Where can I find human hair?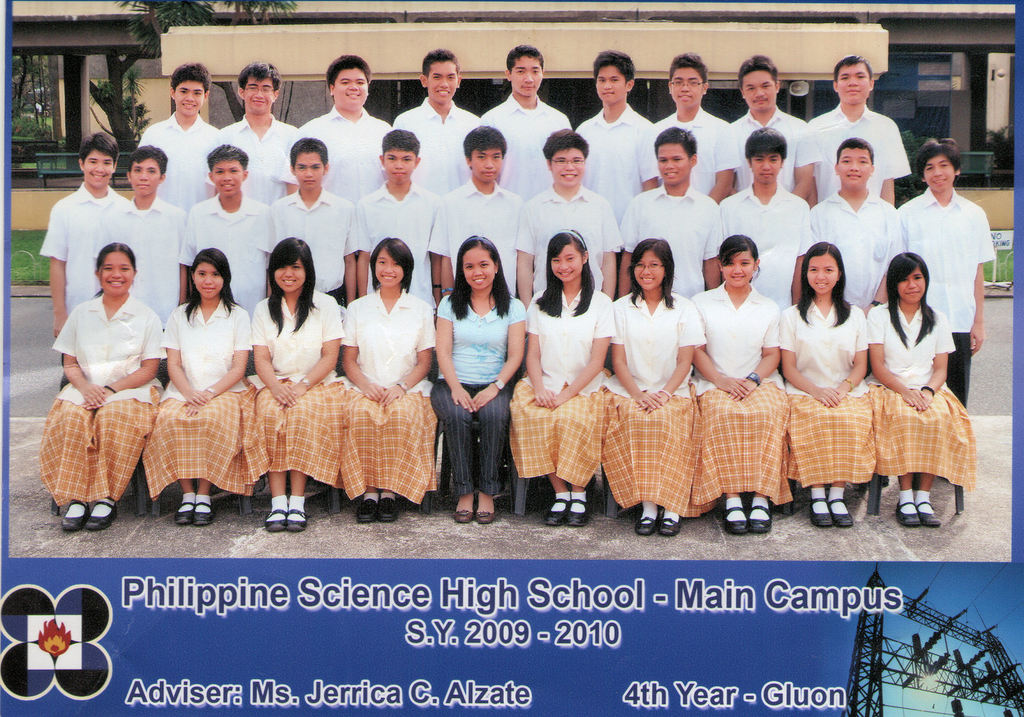
You can find it at [169, 60, 207, 95].
